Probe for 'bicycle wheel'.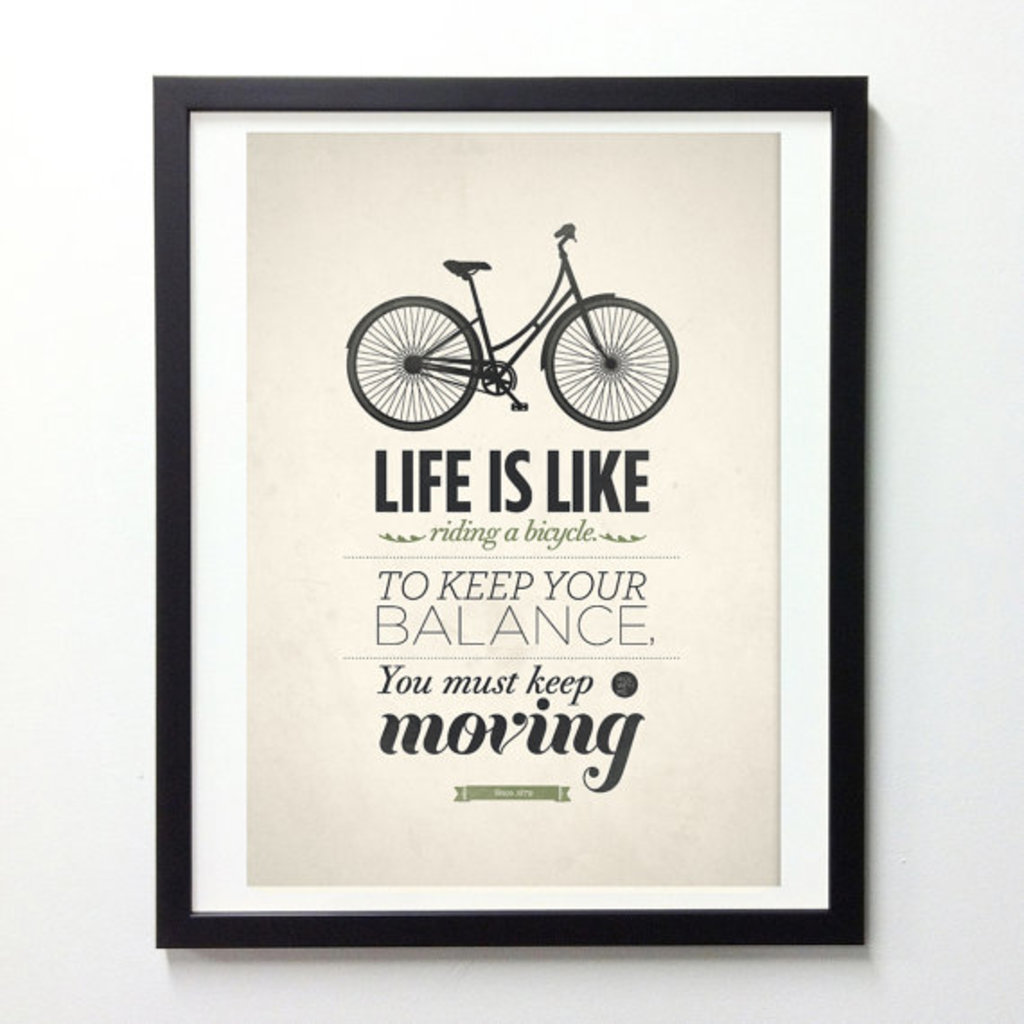
Probe result: (x1=546, y1=296, x2=681, y2=435).
